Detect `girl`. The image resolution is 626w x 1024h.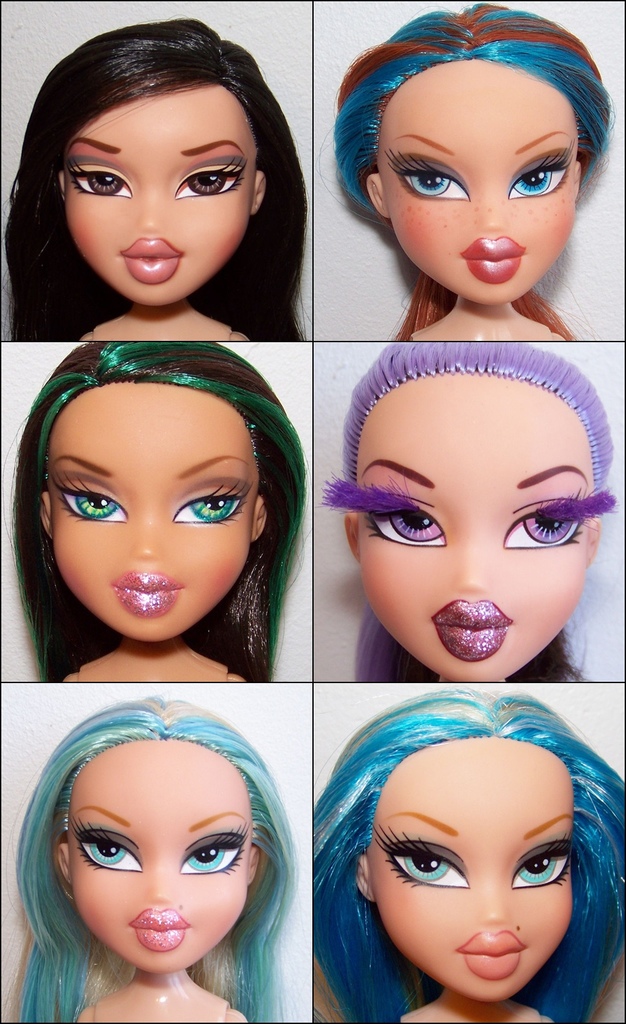
<box>10,340,307,692</box>.
